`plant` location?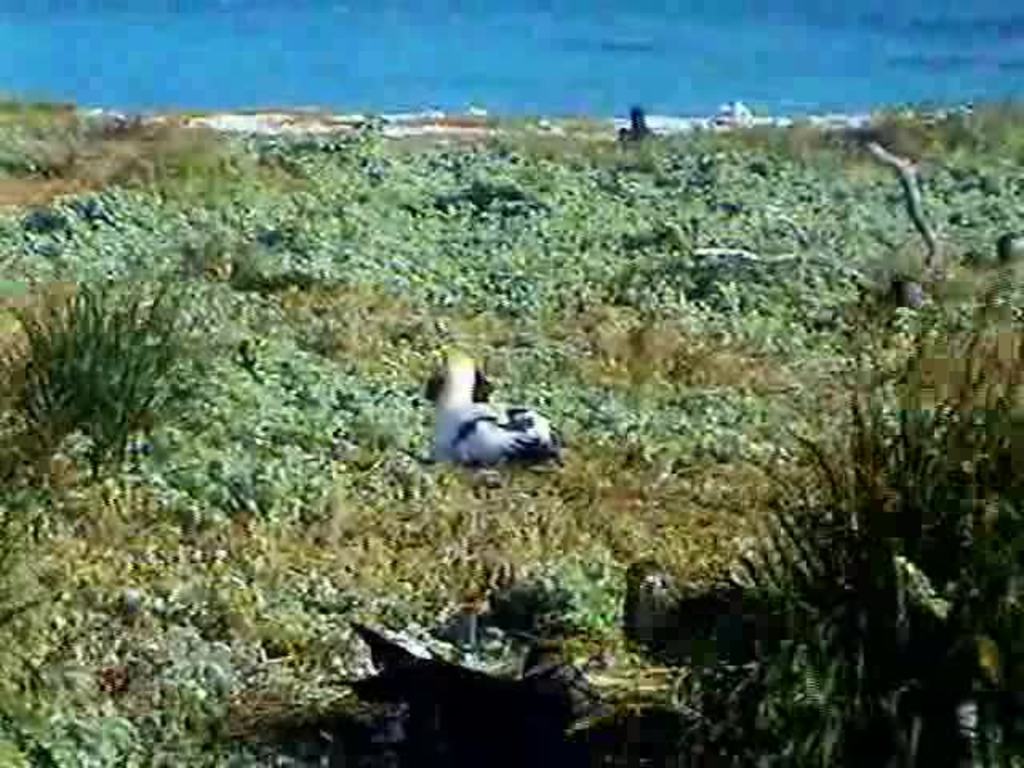
[left=347, top=566, right=598, bottom=766]
